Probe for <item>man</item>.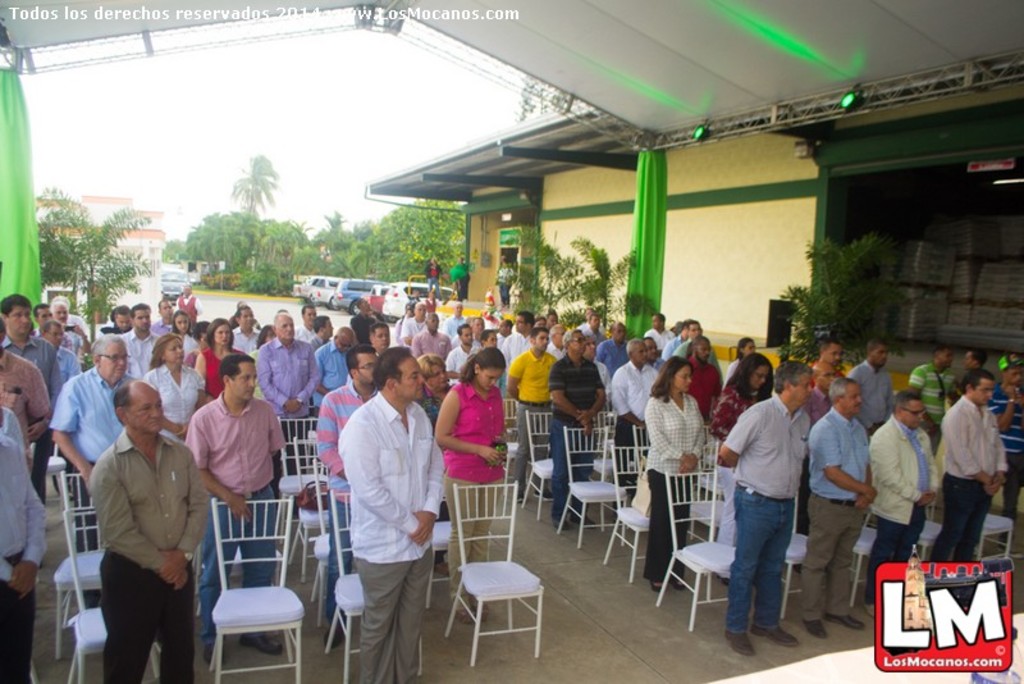
Probe result: 978:350:1023:535.
